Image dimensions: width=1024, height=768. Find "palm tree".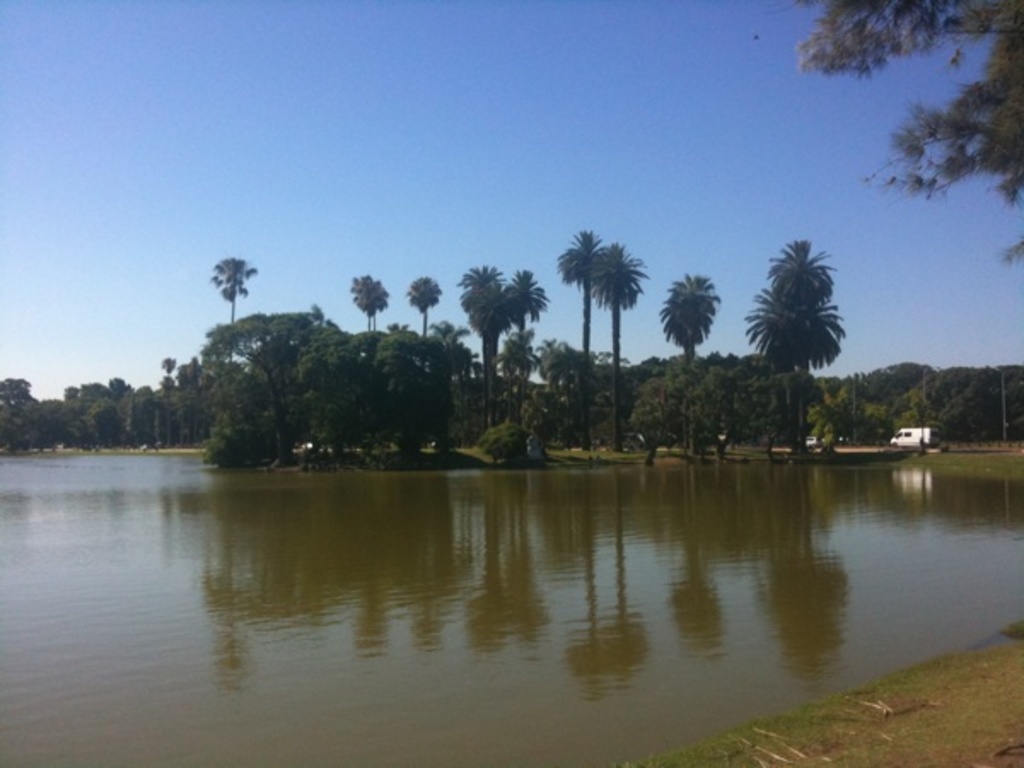
751,236,838,445.
